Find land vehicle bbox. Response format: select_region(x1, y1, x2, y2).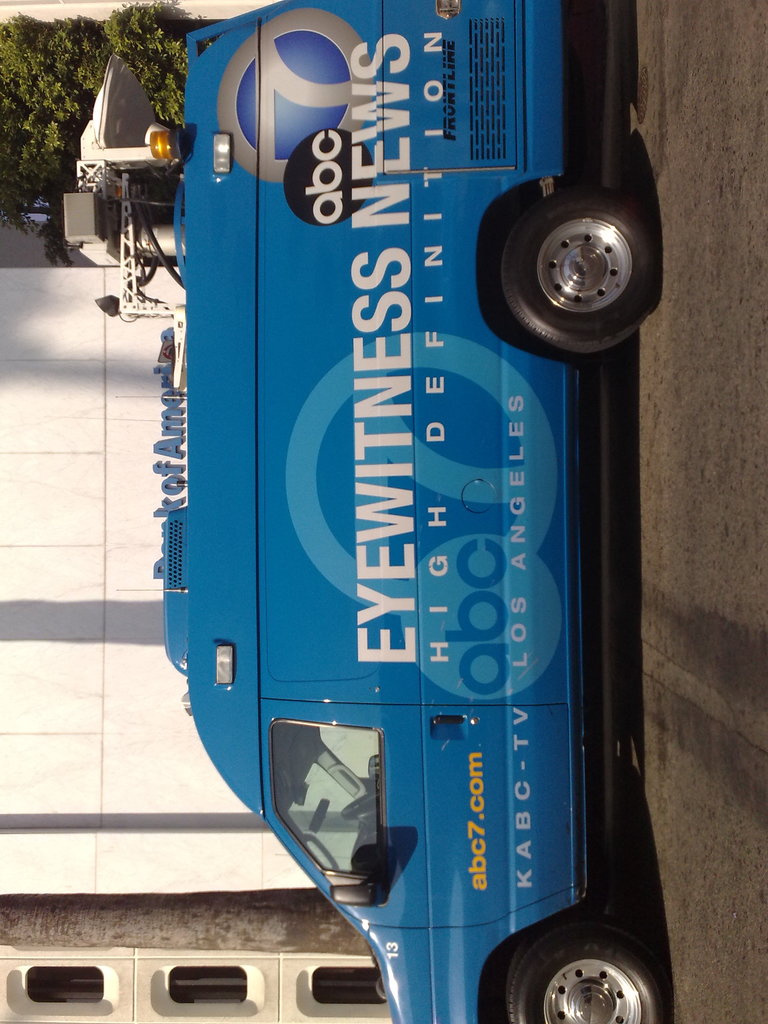
select_region(147, 0, 667, 1023).
